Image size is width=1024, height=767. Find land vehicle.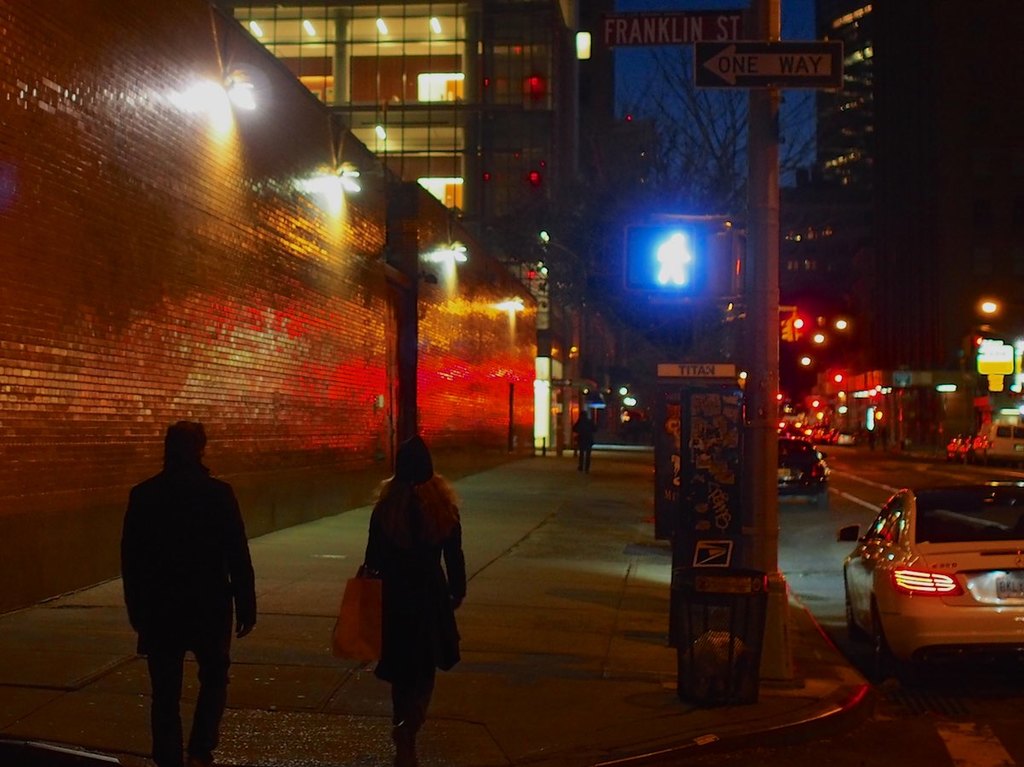
rect(777, 436, 832, 511).
